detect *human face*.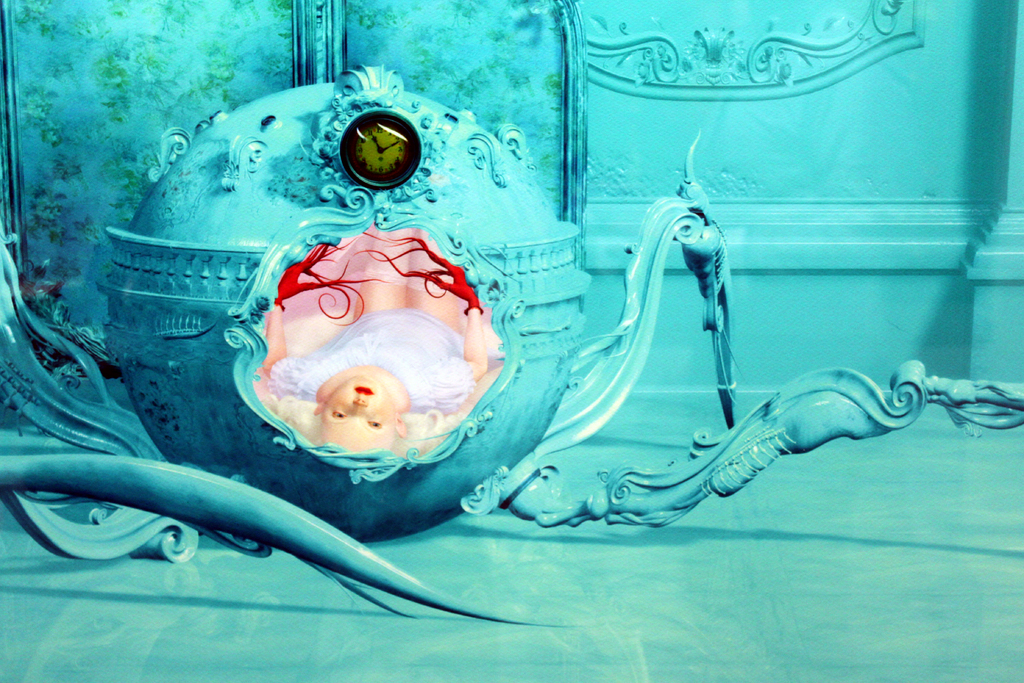
Detected at select_region(317, 377, 396, 452).
